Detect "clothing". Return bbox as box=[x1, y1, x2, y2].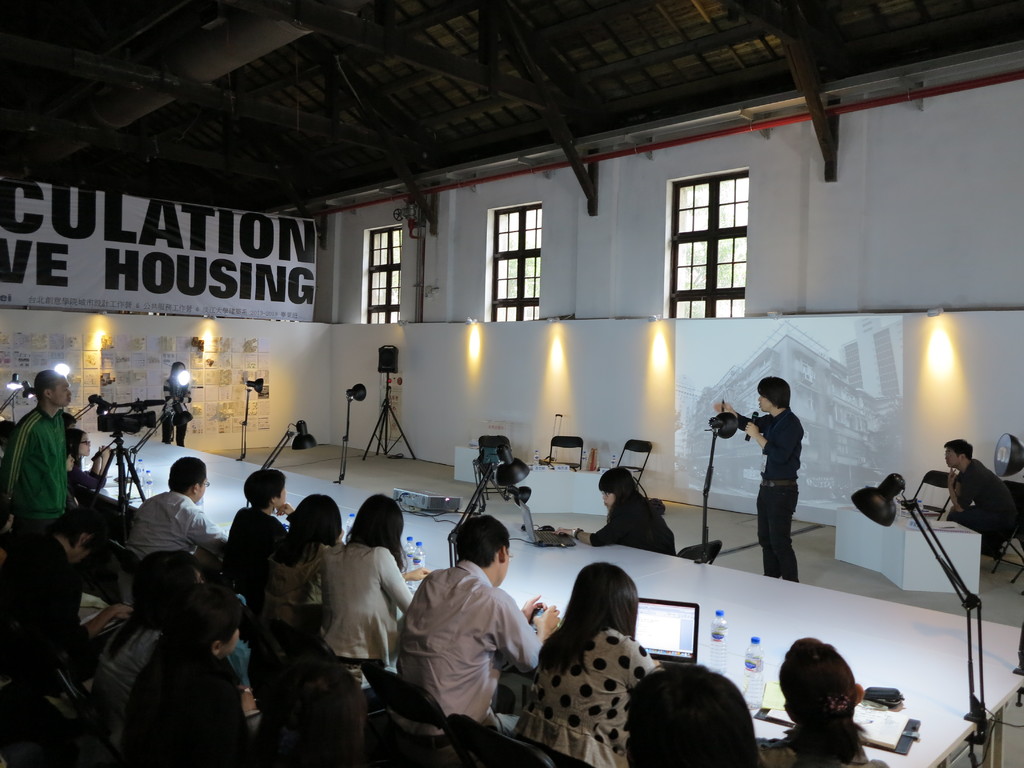
box=[123, 641, 254, 767].
